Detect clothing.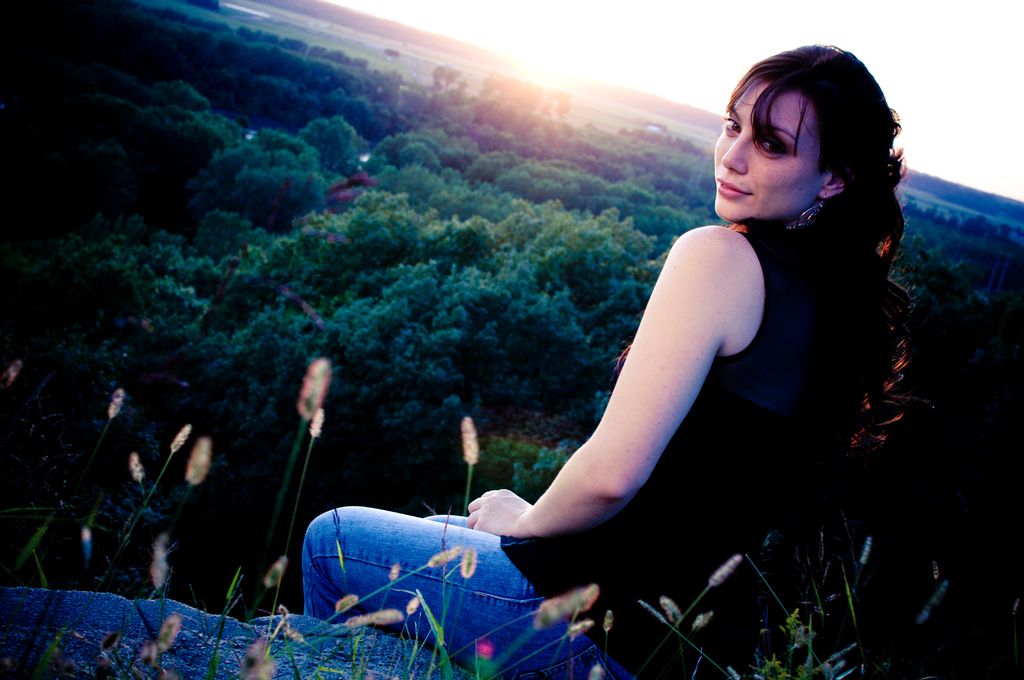
Detected at Rect(298, 215, 858, 627).
